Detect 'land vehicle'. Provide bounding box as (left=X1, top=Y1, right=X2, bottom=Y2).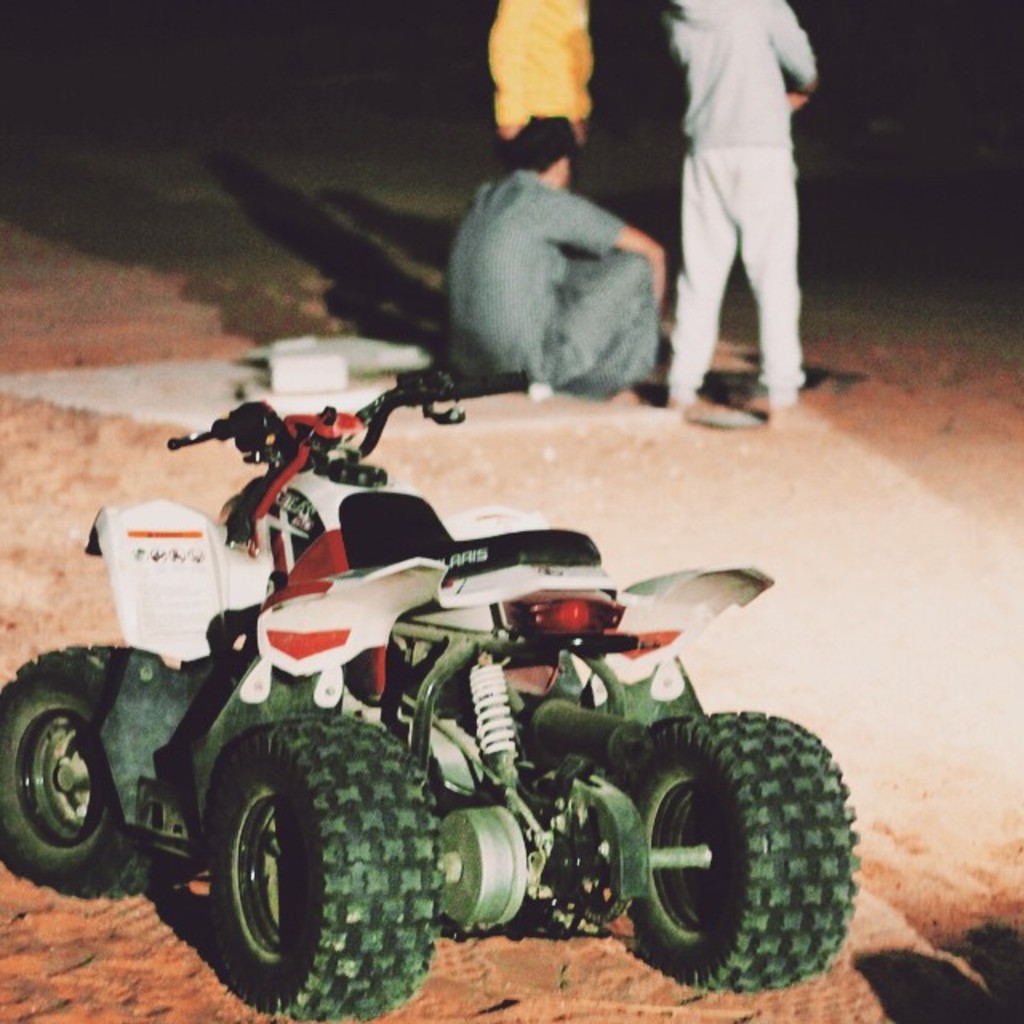
(left=32, top=413, right=878, bottom=1022).
